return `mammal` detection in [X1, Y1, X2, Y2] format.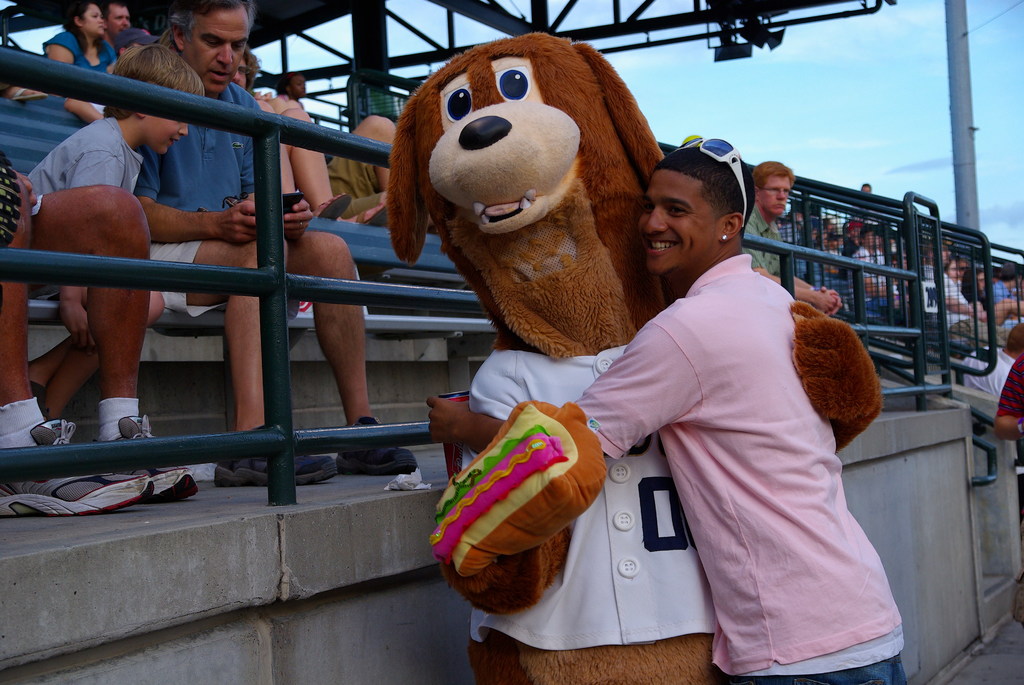
[134, 0, 420, 489].
